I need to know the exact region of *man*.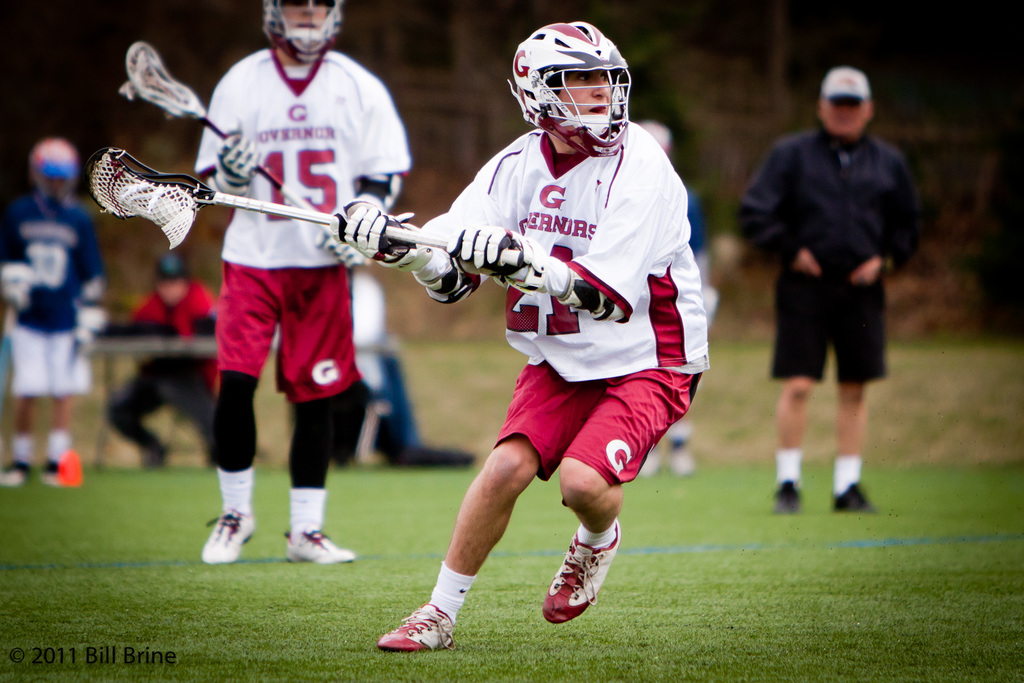
Region: <box>751,79,921,525</box>.
